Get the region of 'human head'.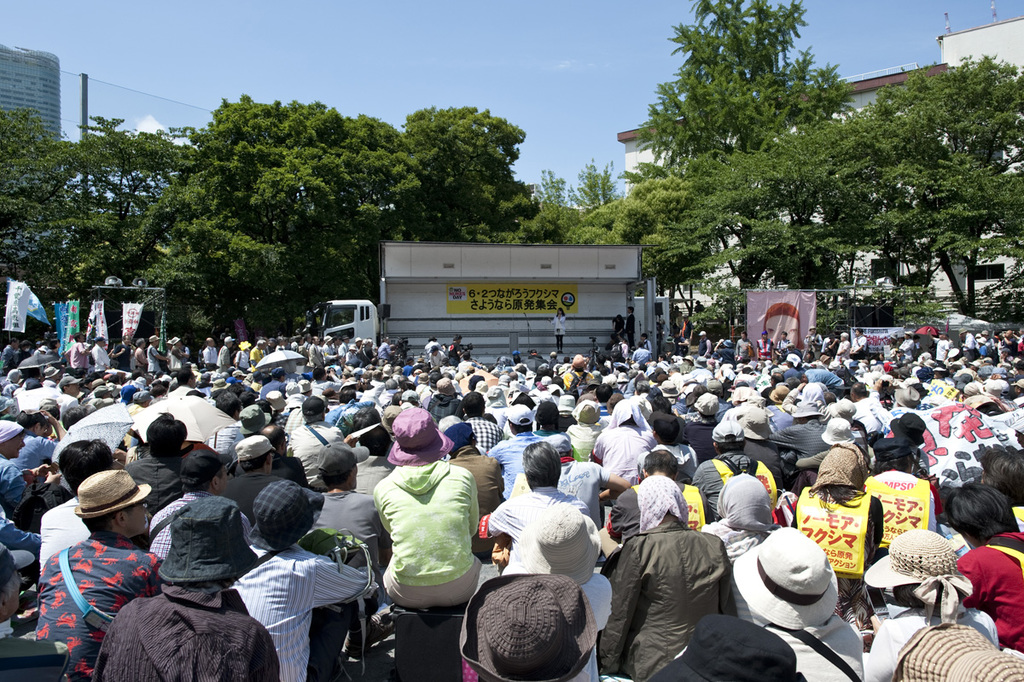
170, 335, 186, 352.
